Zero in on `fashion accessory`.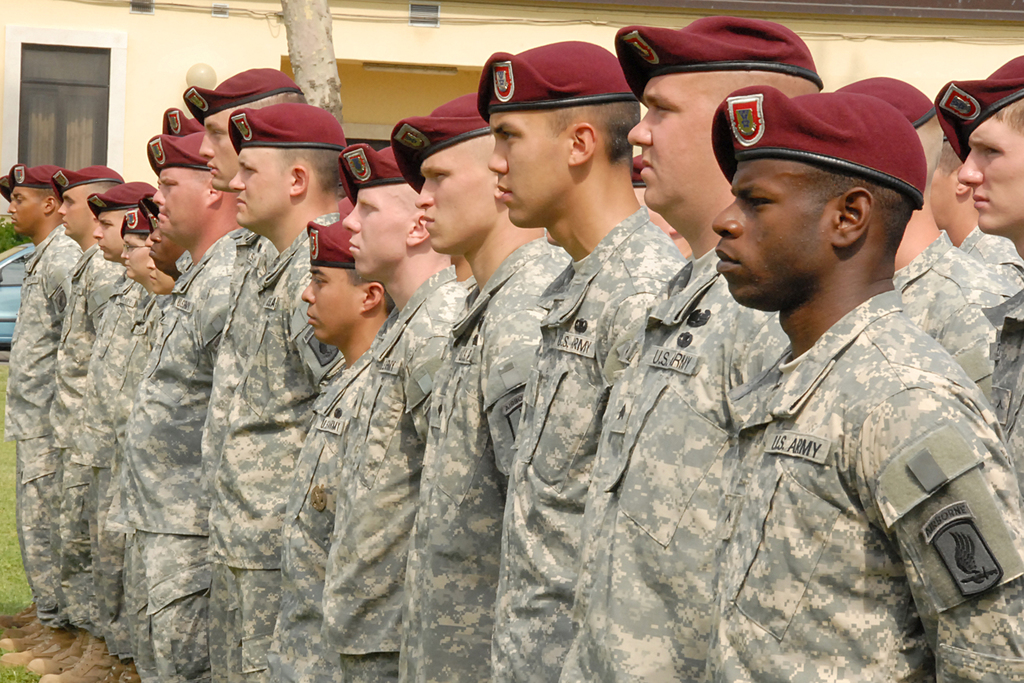
Zeroed in: {"left": 84, "top": 180, "right": 154, "bottom": 215}.
